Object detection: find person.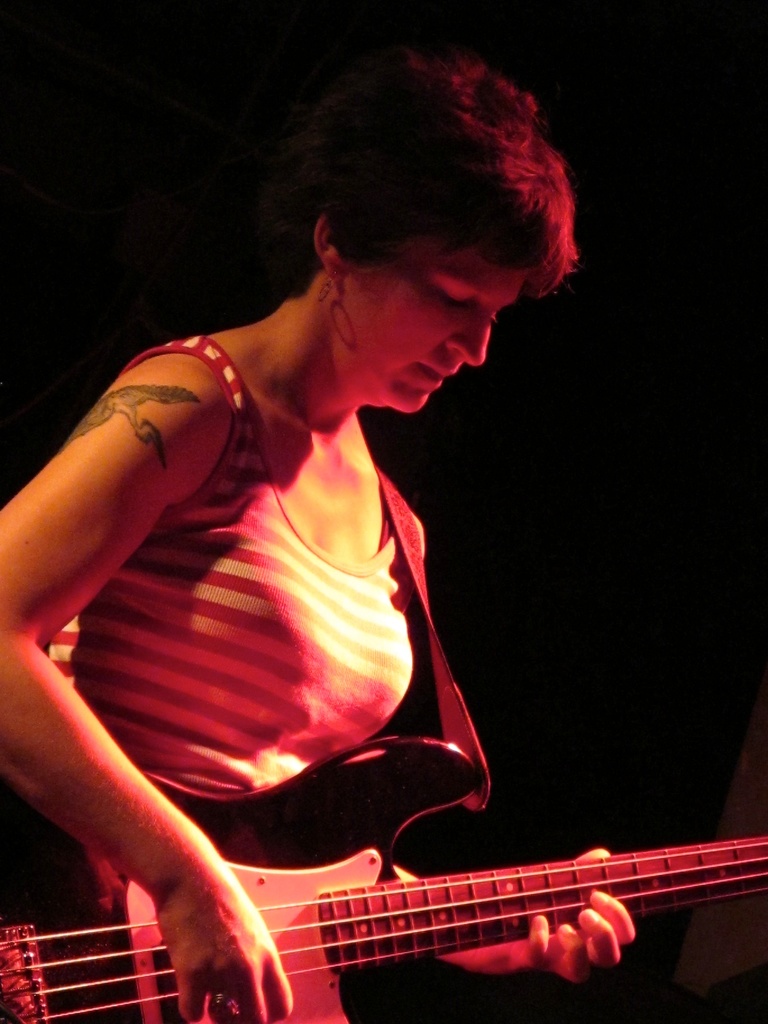
locate(15, 97, 657, 991).
